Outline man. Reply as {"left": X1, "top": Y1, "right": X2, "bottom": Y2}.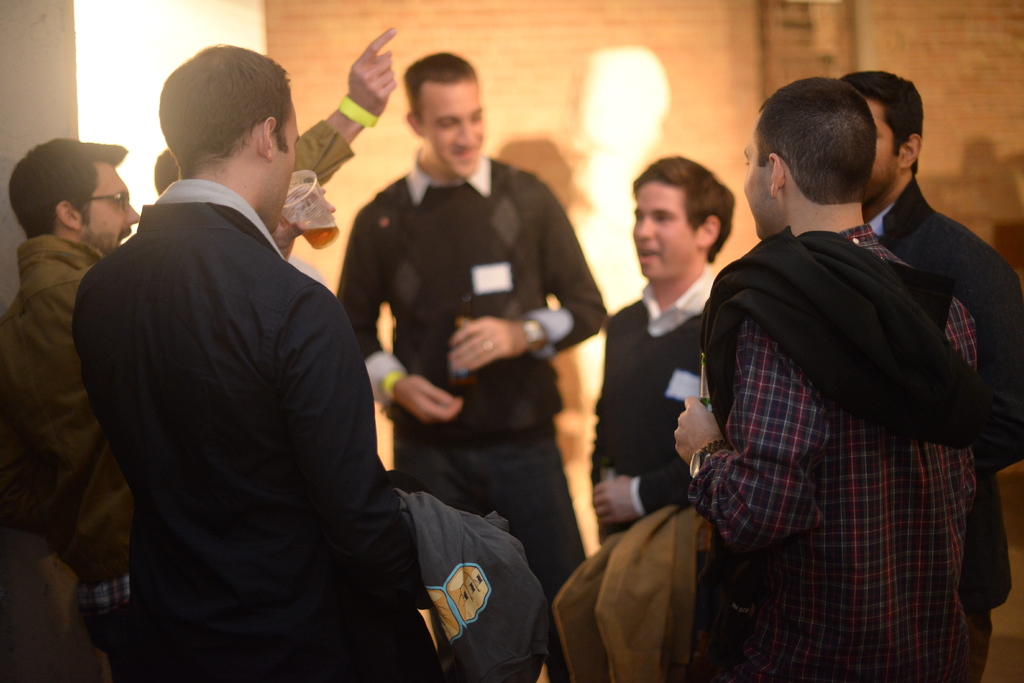
{"left": 589, "top": 145, "right": 734, "bottom": 552}.
